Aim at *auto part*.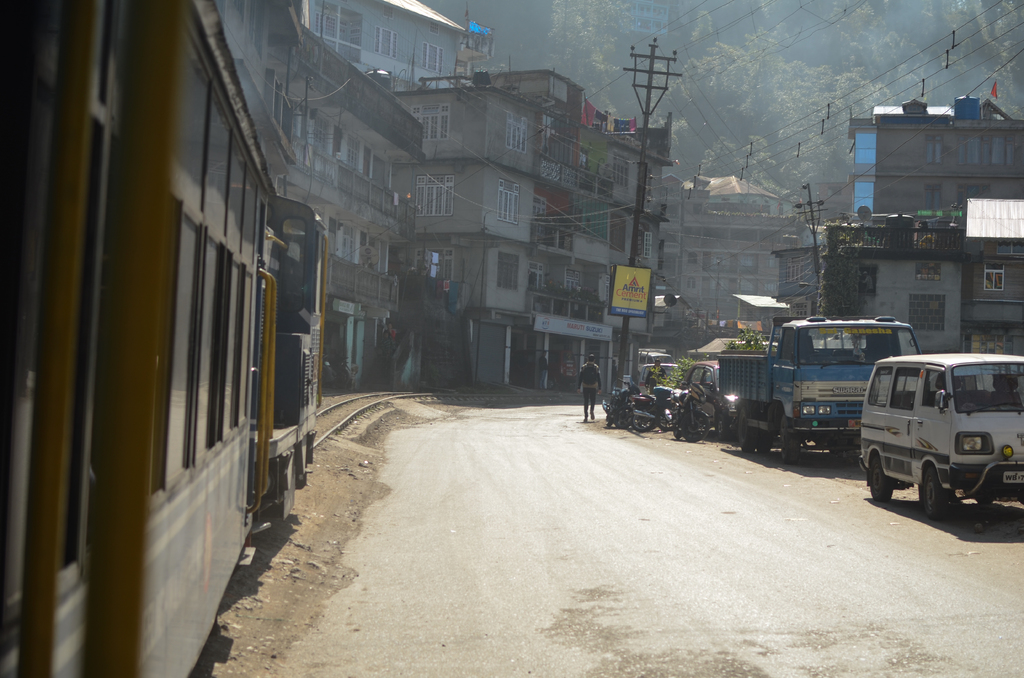
Aimed at (left=922, top=465, right=956, bottom=534).
